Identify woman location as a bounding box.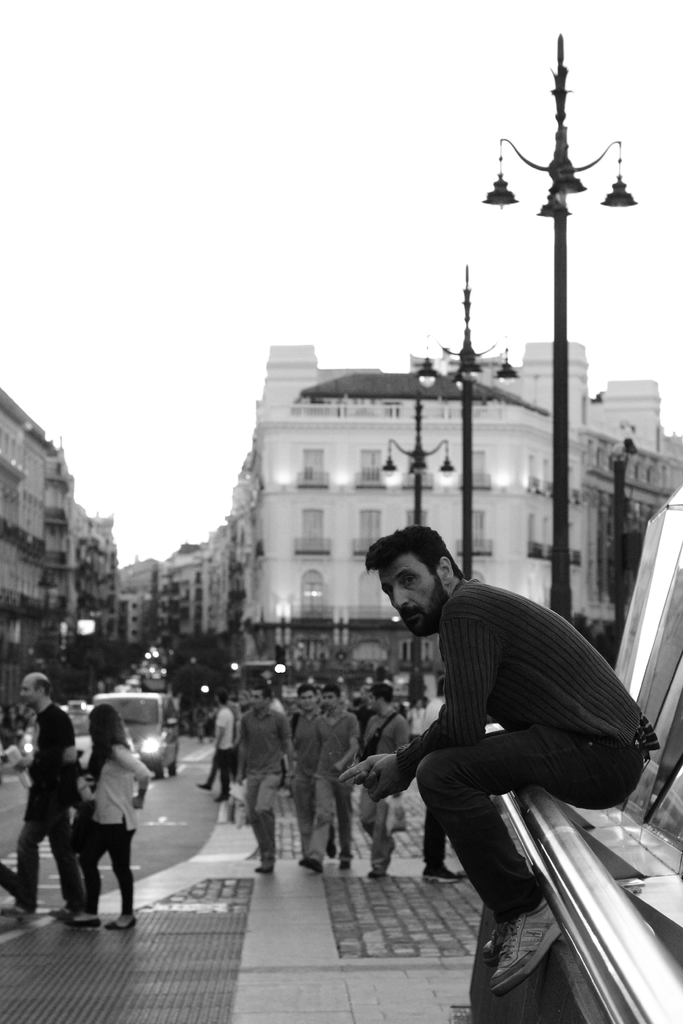
(x1=56, y1=698, x2=149, y2=932).
